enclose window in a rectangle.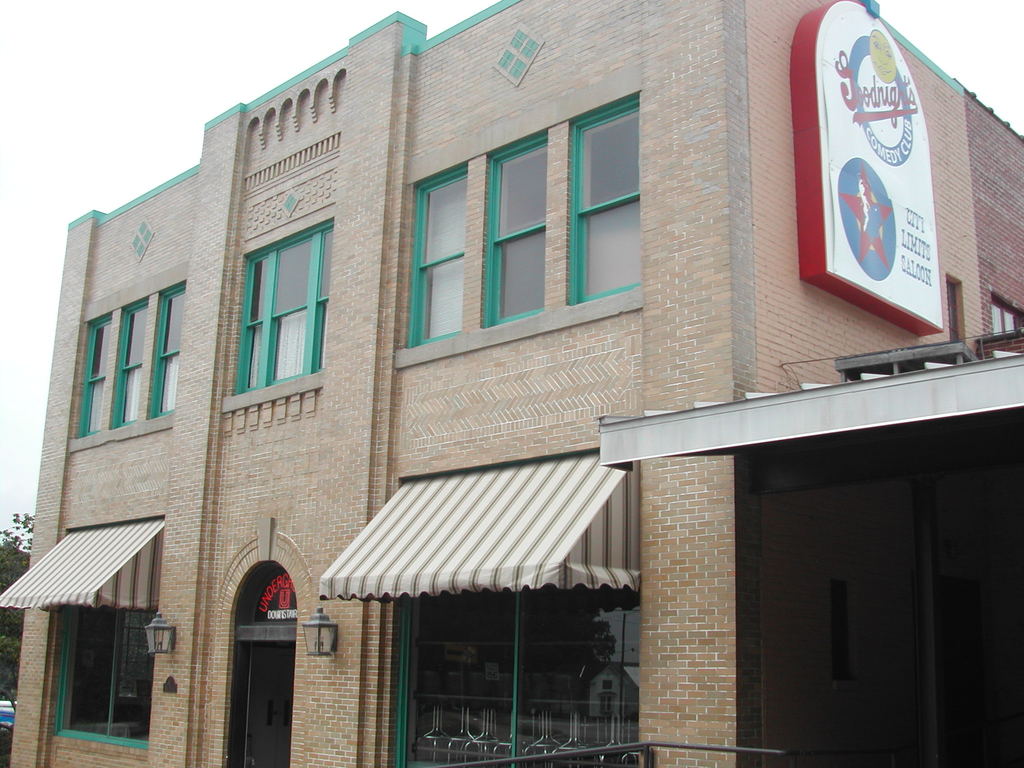
box(386, 573, 639, 767).
